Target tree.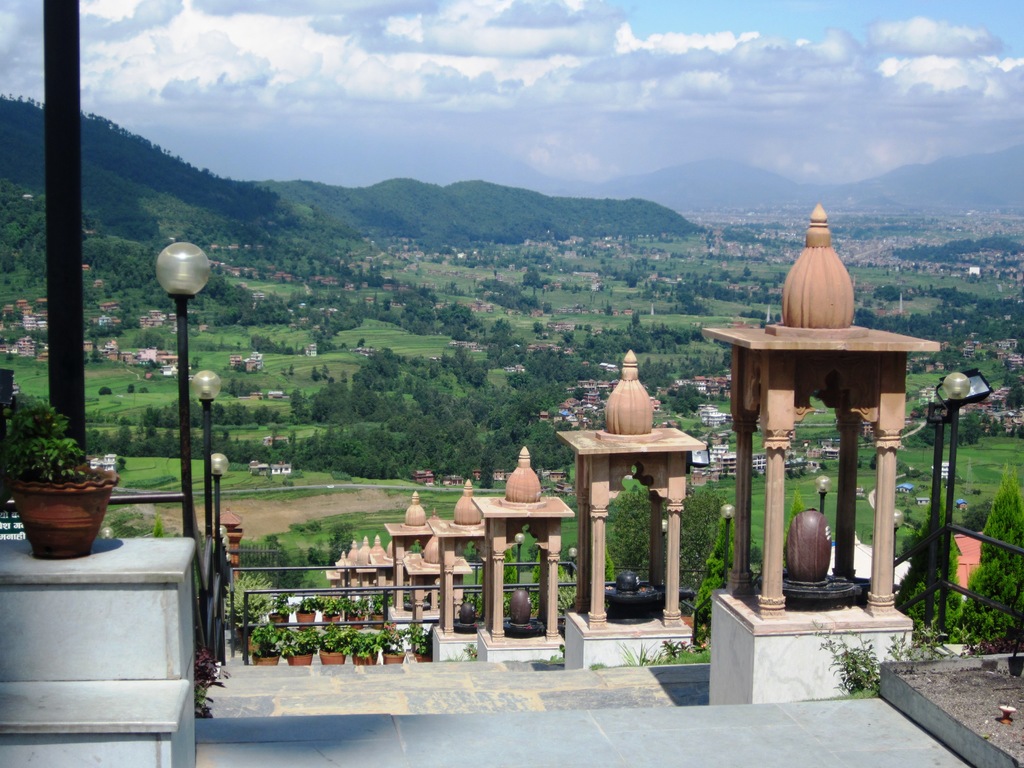
Target region: left=24, top=327, right=49, bottom=352.
